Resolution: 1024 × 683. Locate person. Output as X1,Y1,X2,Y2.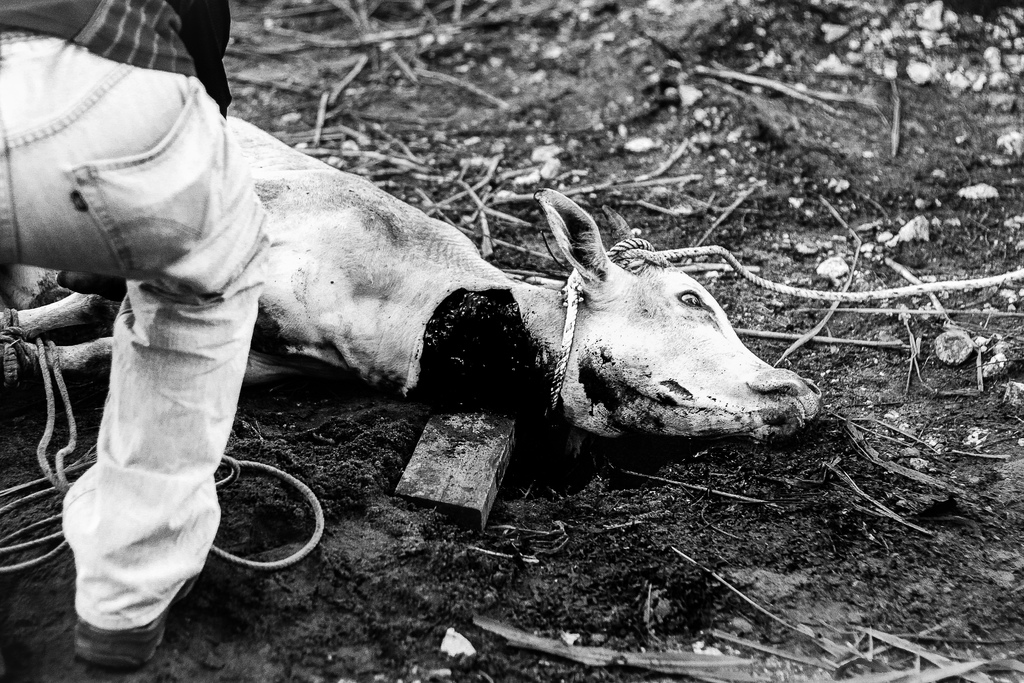
13,24,276,671.
